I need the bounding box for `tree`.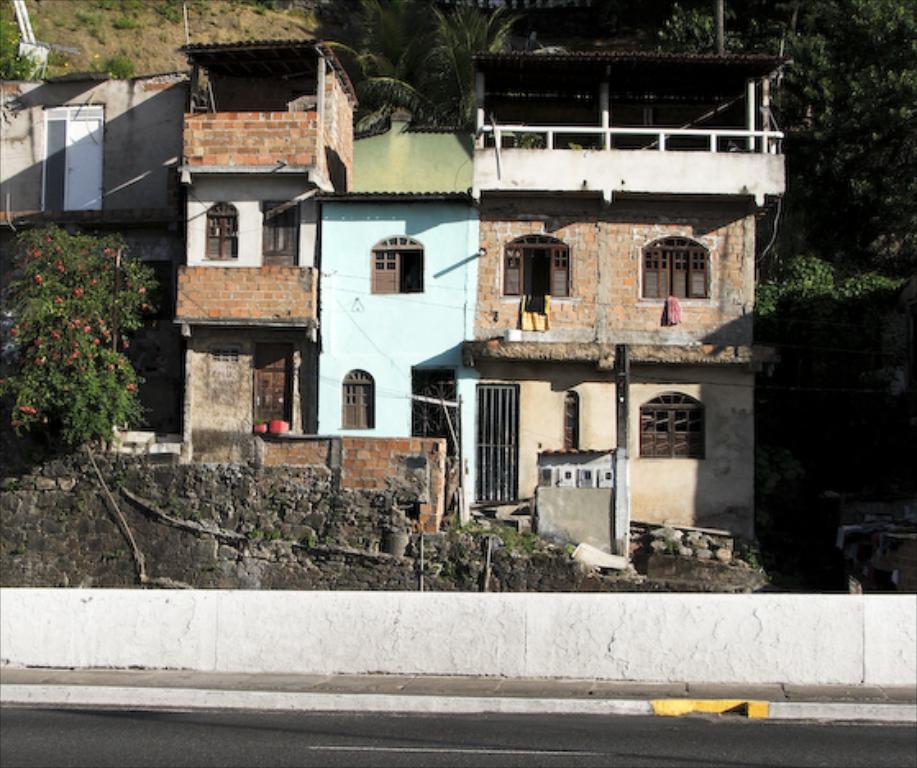
Here it is: {"x1": 717, "y1": 0, "x2": 915, "y2": 287}.
